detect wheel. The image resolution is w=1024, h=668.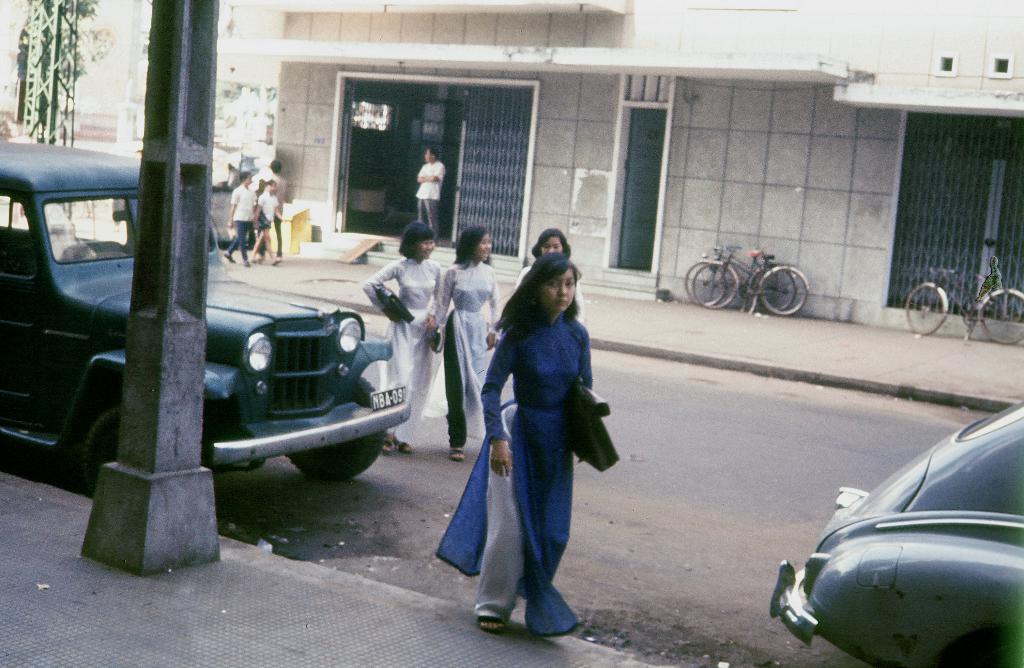
(x1=685, y1=260, x2=725, y2=305).
